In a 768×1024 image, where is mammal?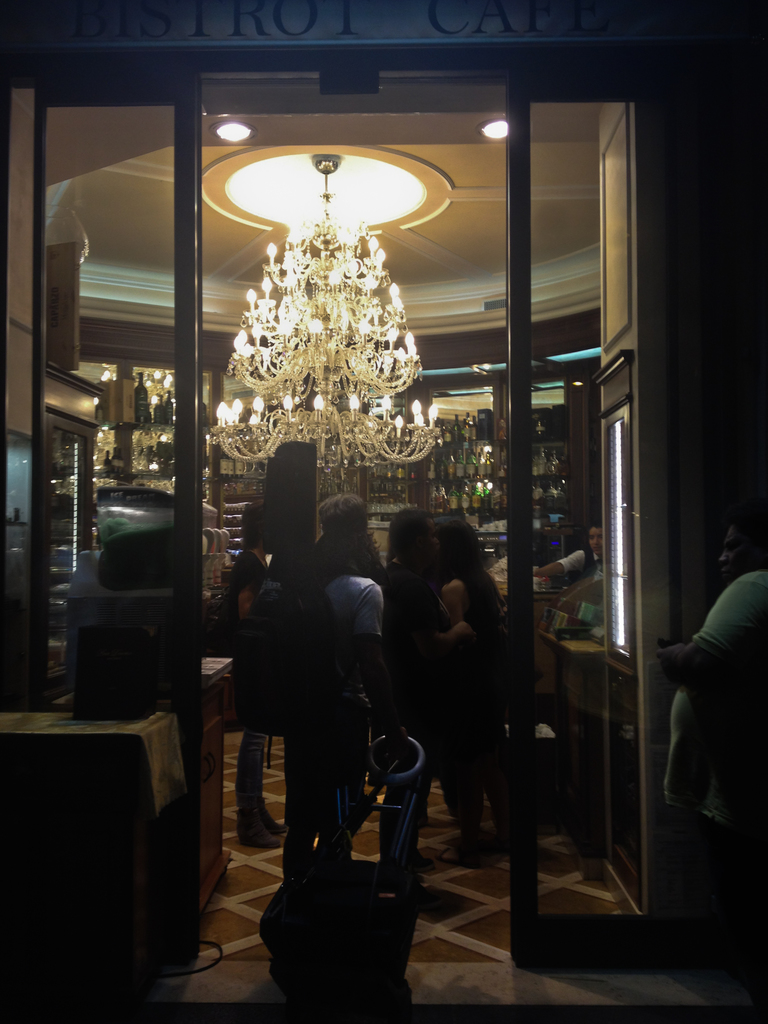
rect(288, 500, 391, 881).
